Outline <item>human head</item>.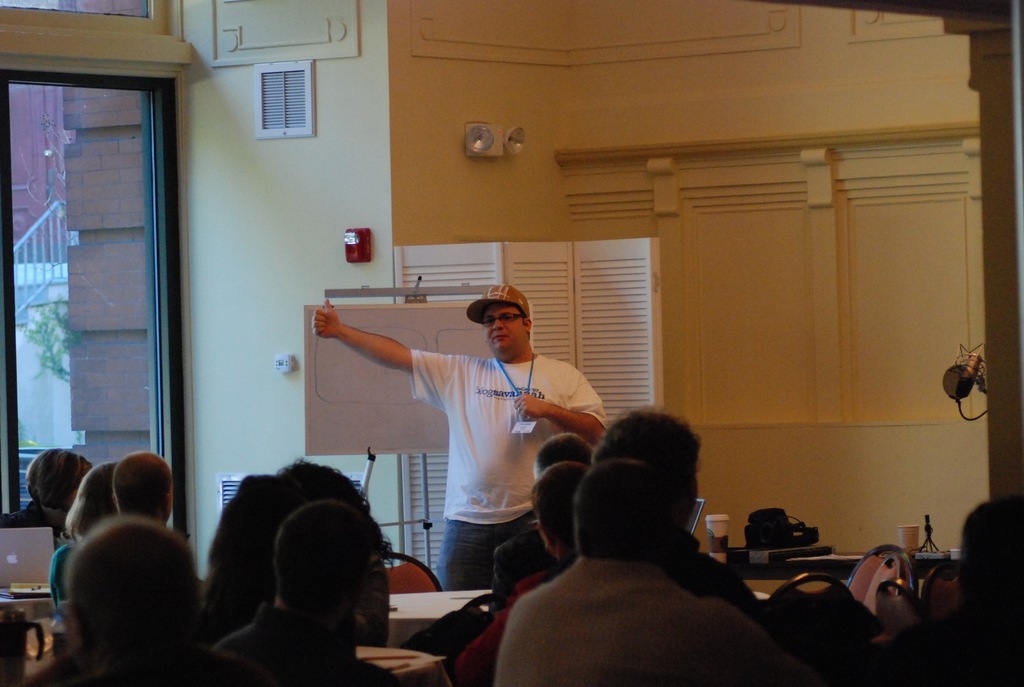
Outline: [left=75, top=464, right=118, bottom=539].
